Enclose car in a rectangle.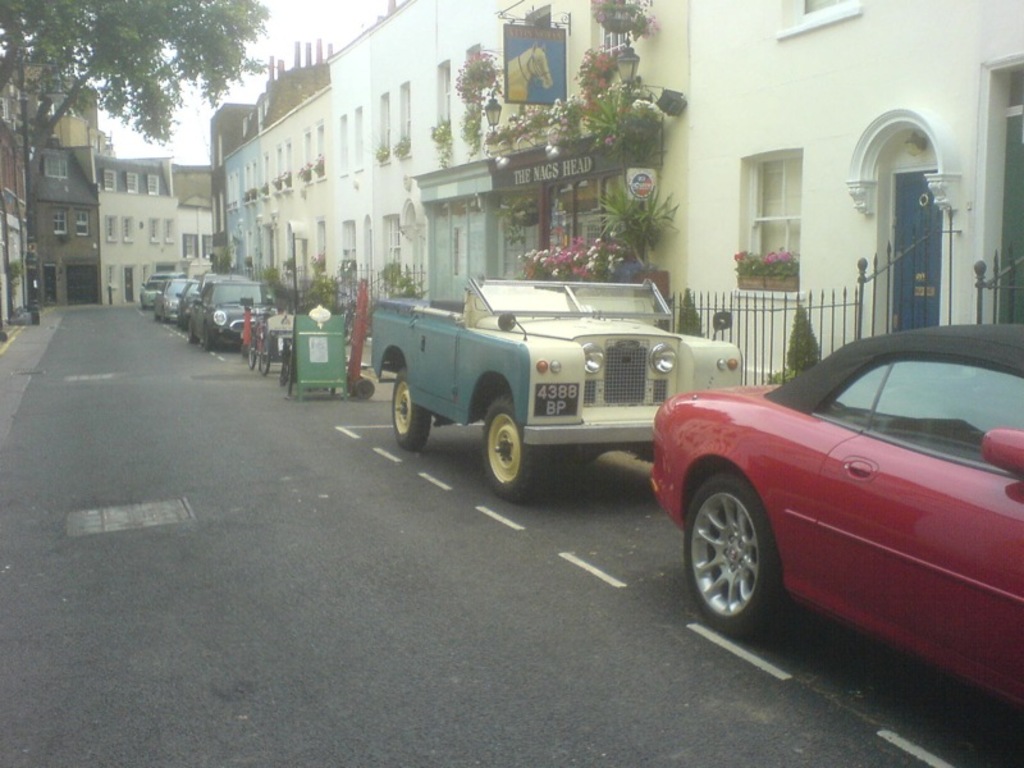
box(370, 276, 744, 500).
